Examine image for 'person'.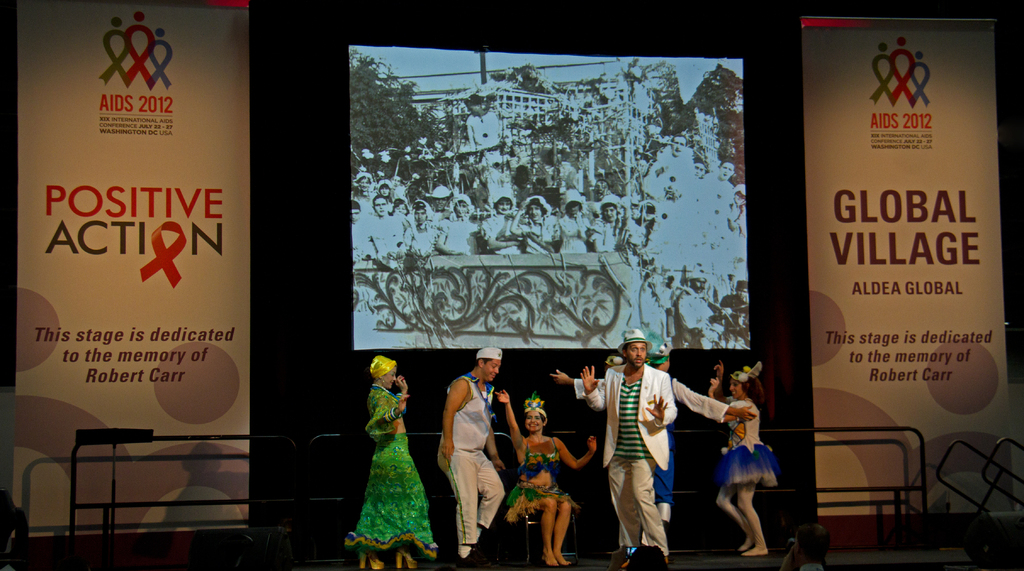
Examination result: box(348, 358, 435, 570).
